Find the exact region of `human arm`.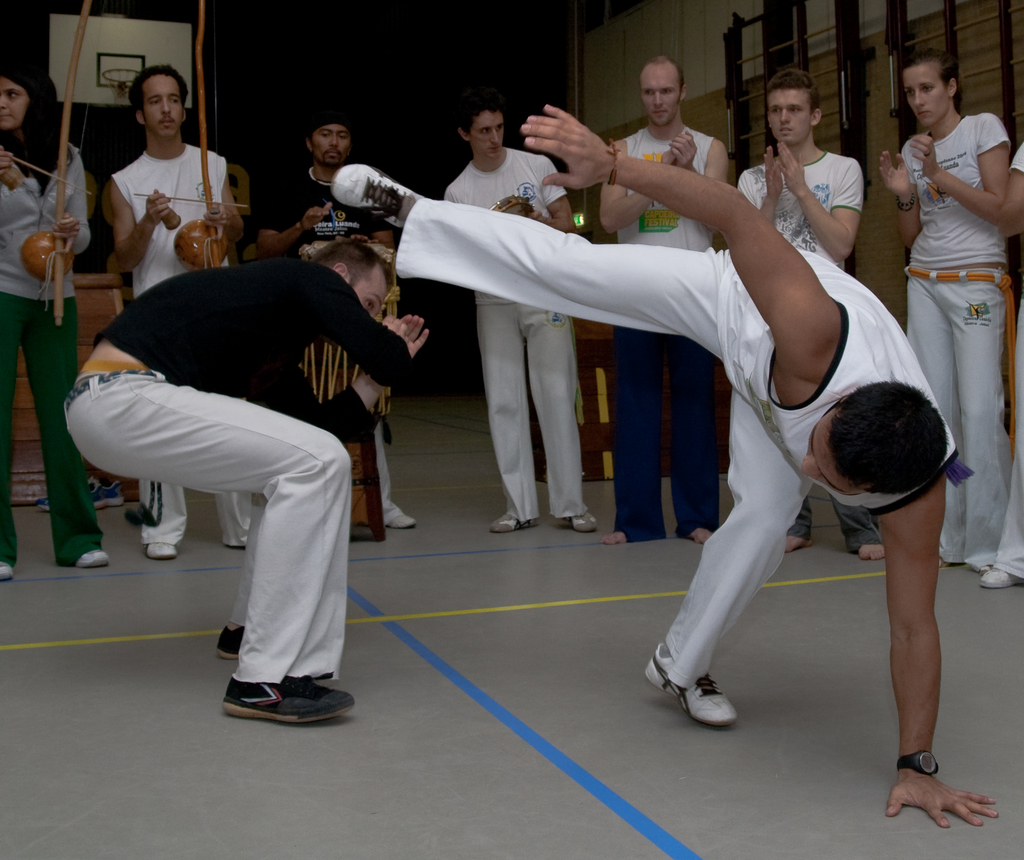
Exact region: [258,164,339,258].
